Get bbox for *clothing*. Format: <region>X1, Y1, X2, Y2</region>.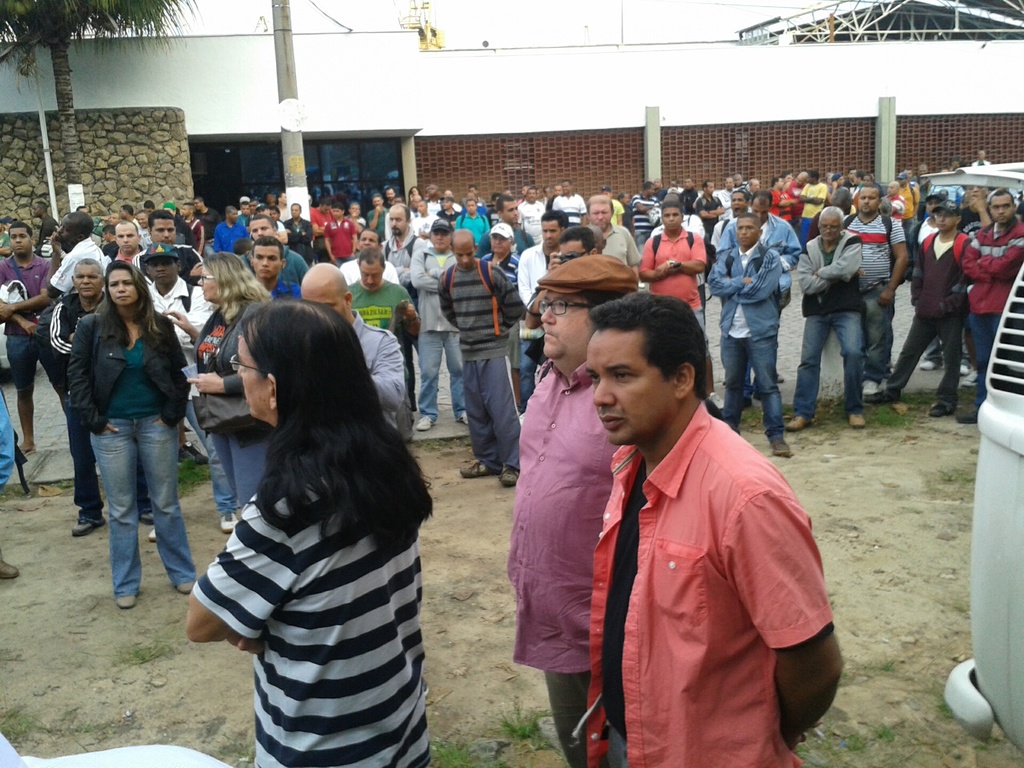
<region>797, 230, 867, 413</region>.
